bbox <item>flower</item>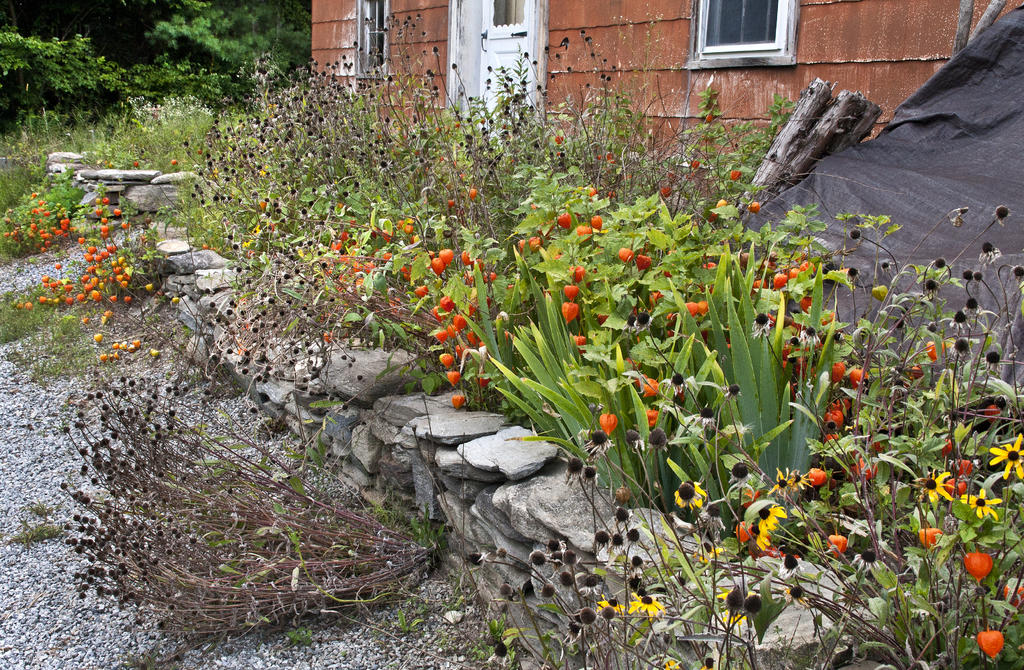
{"x1": 589, "y1": 214, "x2": 602, "y2": 231}
